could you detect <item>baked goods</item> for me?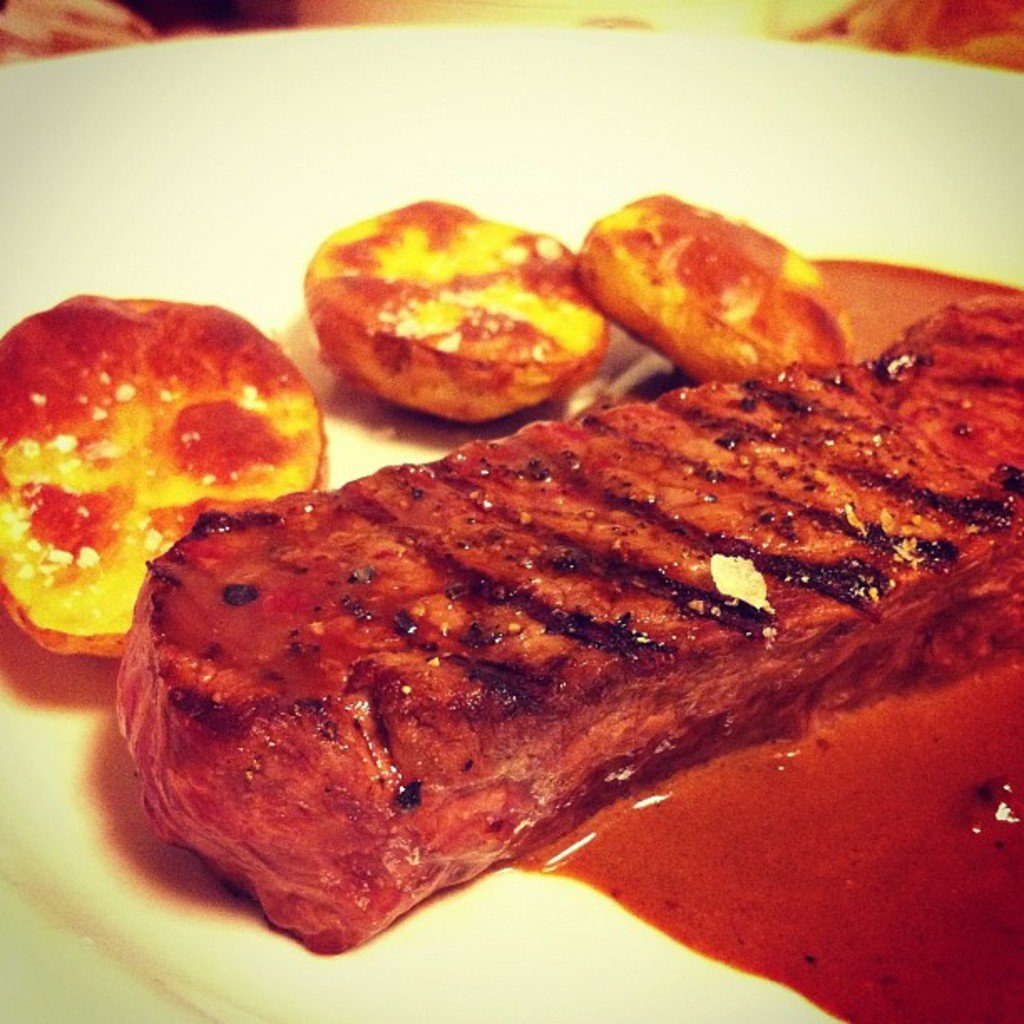
Detection result: [left=0, top=288, right=325, bottom=653].
